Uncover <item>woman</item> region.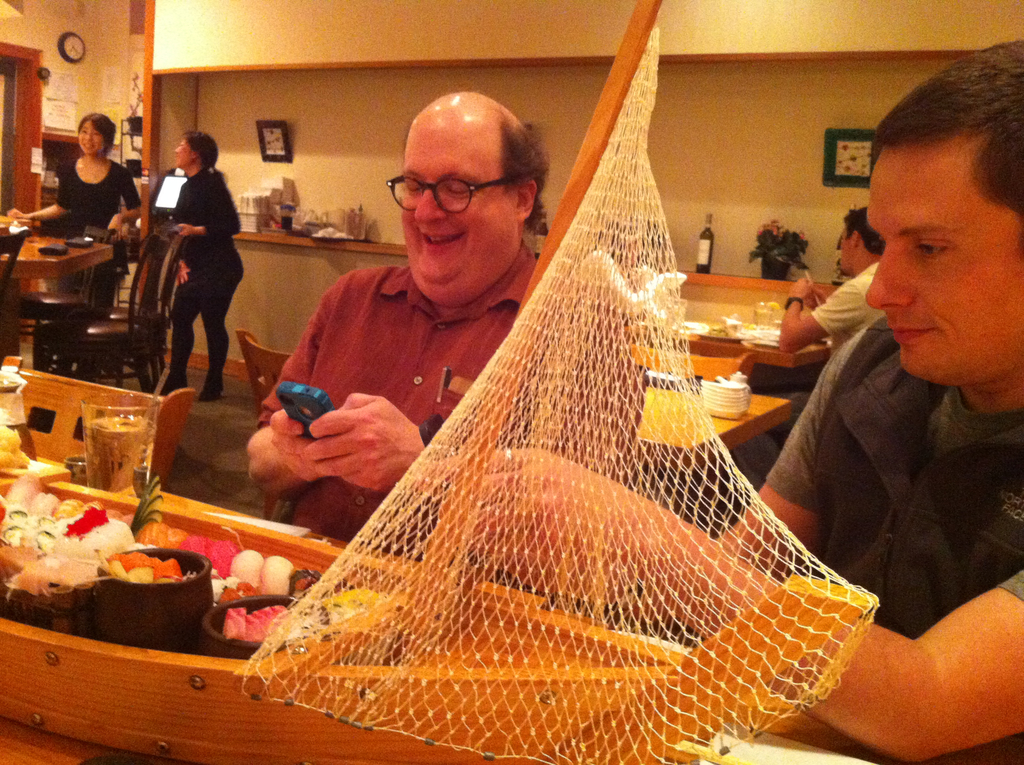
Uncovered: <box>143,113,237,399</box>.
